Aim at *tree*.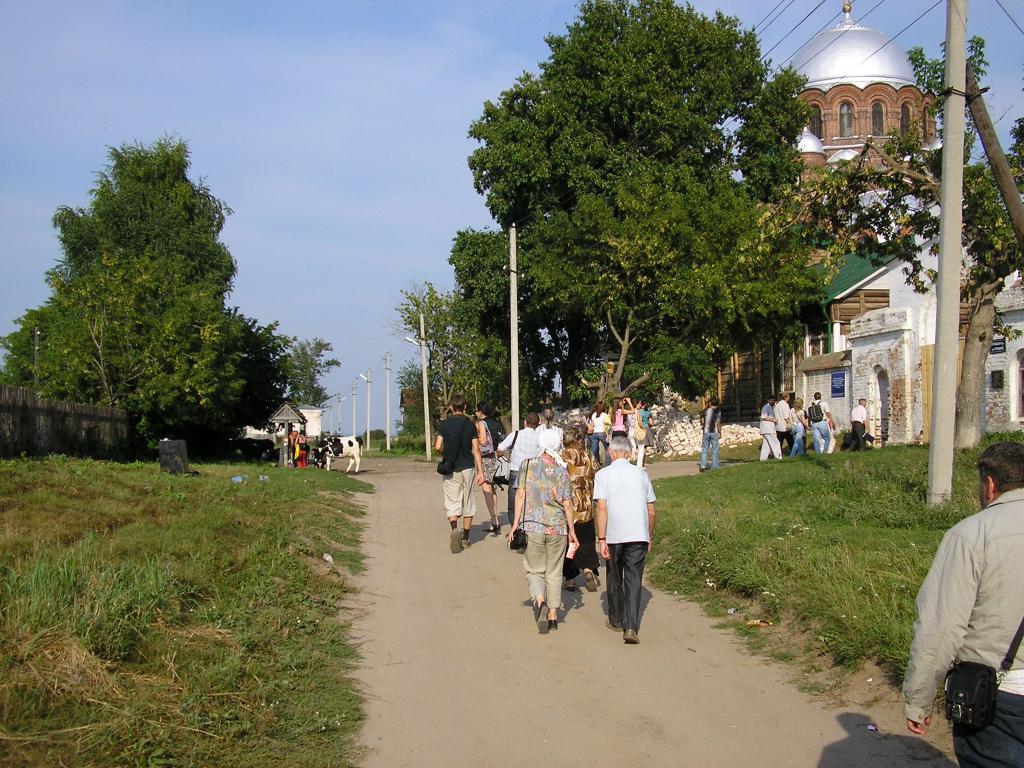
Aimed at bbox=(837, 36, 1023, 442).
